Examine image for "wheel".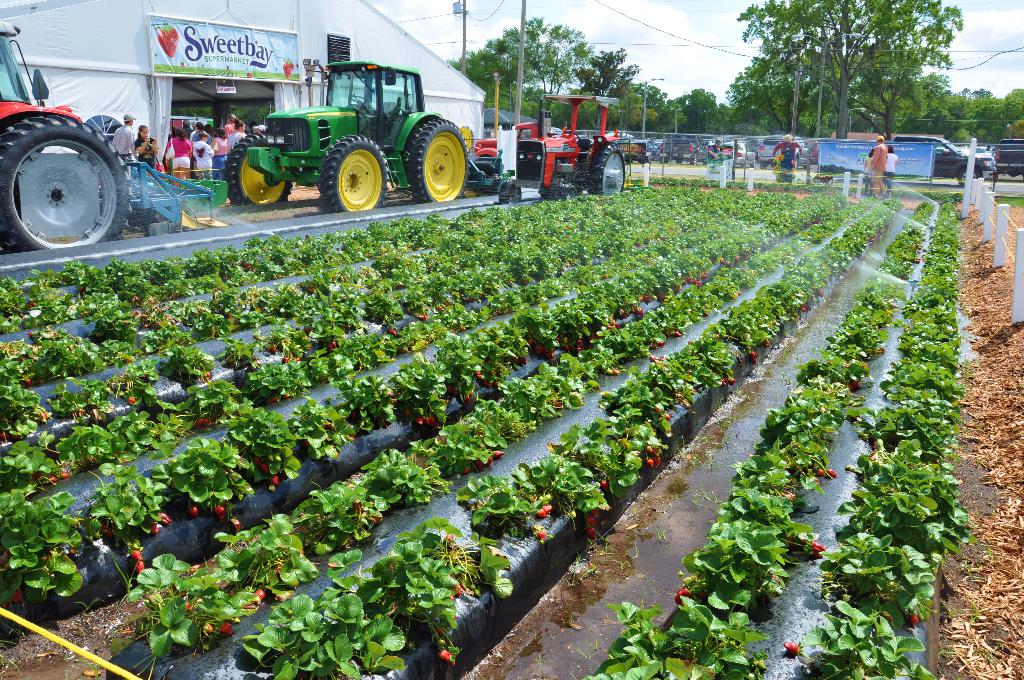
Examination result: <region>741, 161, 746, 168</region>.
